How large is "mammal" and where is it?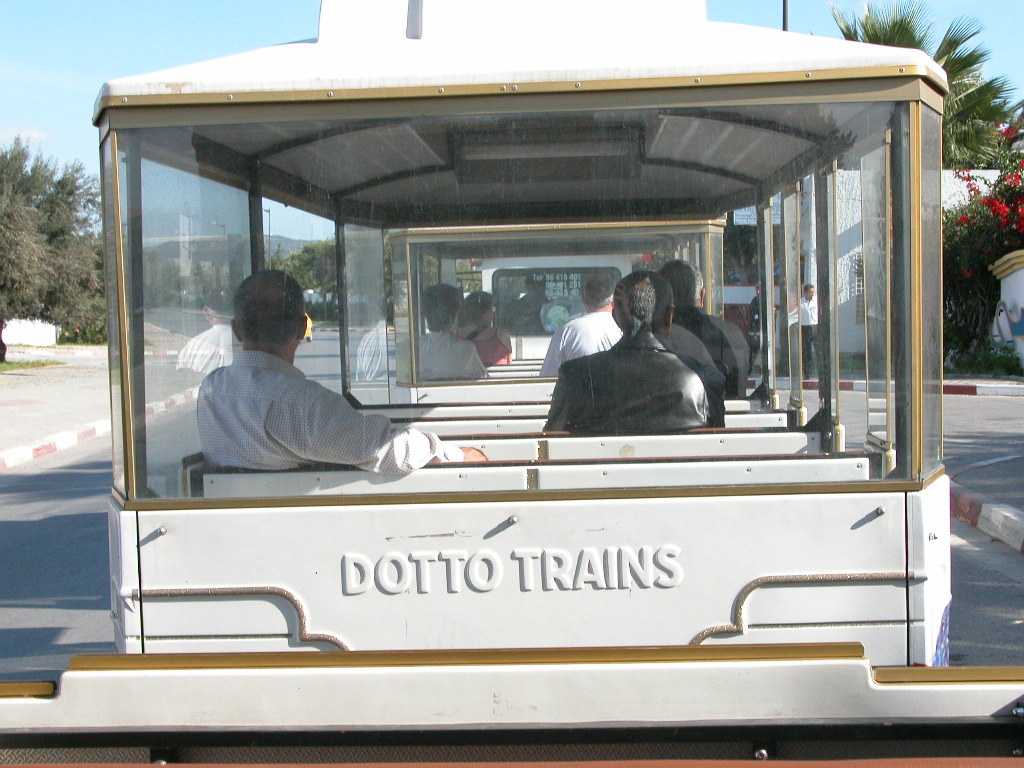
Bounding box: bbox=[536, 274, 622, 375].
